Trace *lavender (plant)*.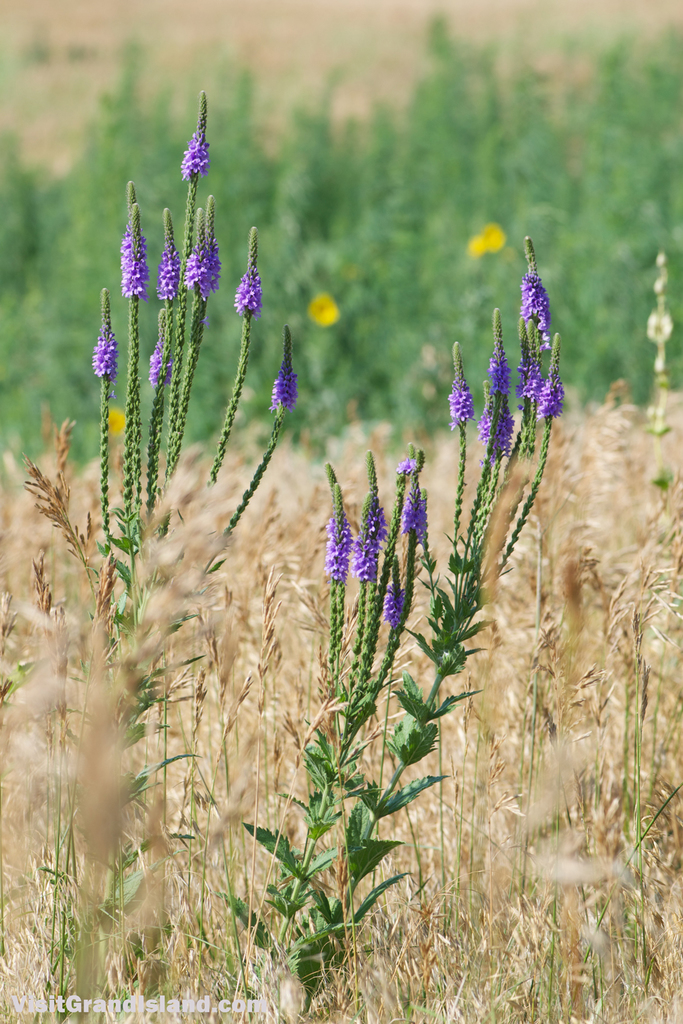
Traced to bbox=[197, 227, 261, 461].
